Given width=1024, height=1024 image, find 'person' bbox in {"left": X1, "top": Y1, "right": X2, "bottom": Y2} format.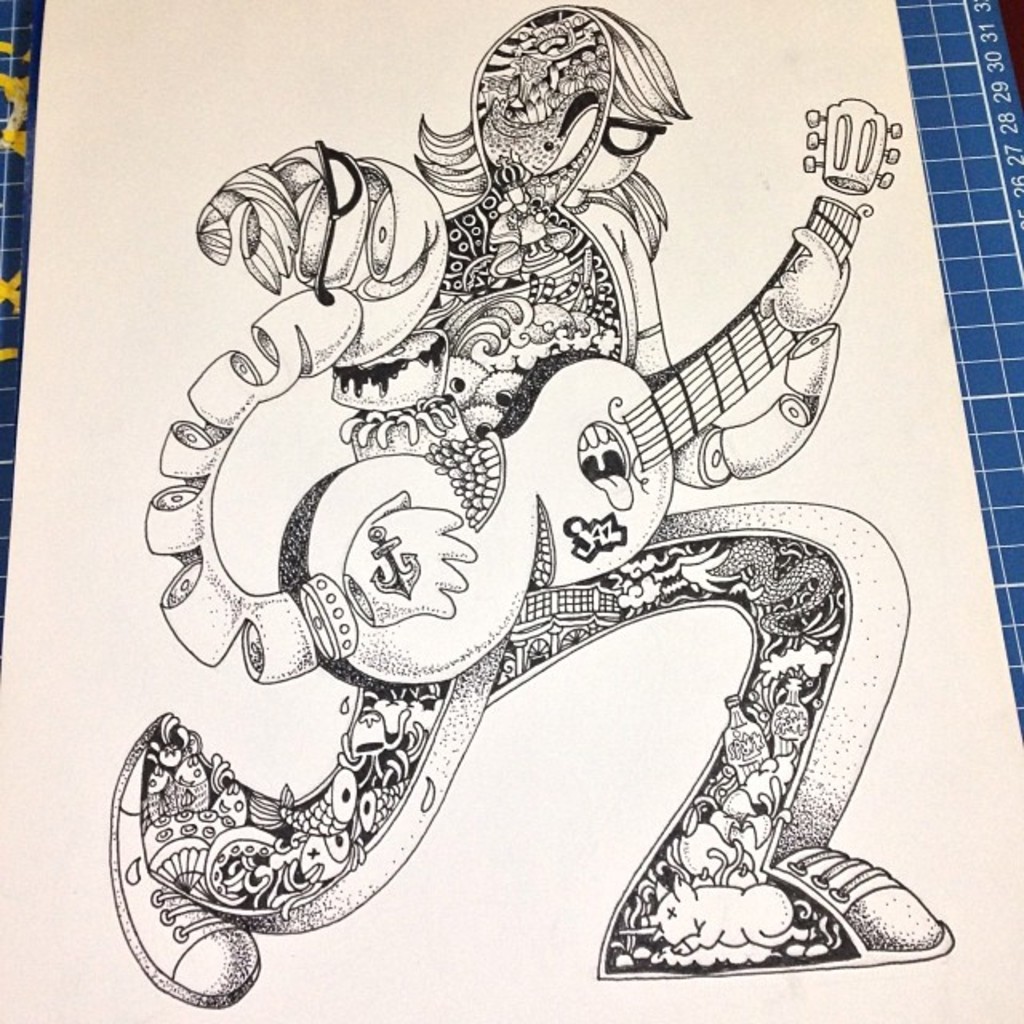
{"left": 98, "top": 0, "right": 952, "bottom": 1005}.
